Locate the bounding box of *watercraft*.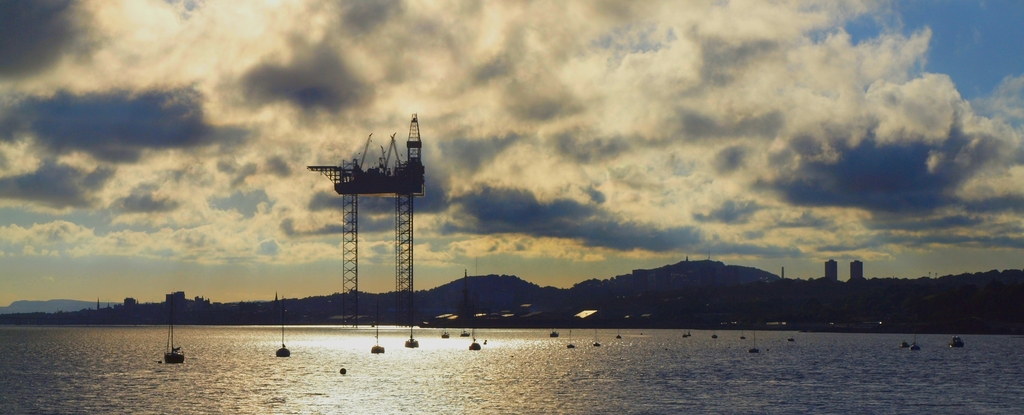
Bounding box: [469, 301, 484, 347].
